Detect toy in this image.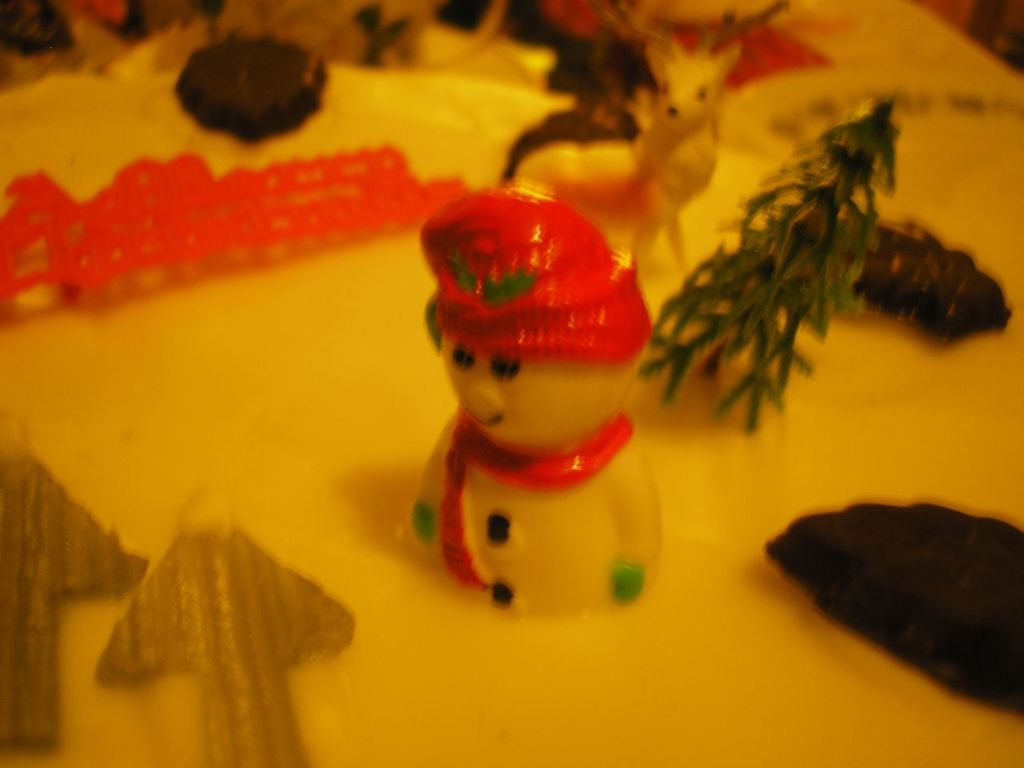
Detection: <box>0,141,466,315</box>.
